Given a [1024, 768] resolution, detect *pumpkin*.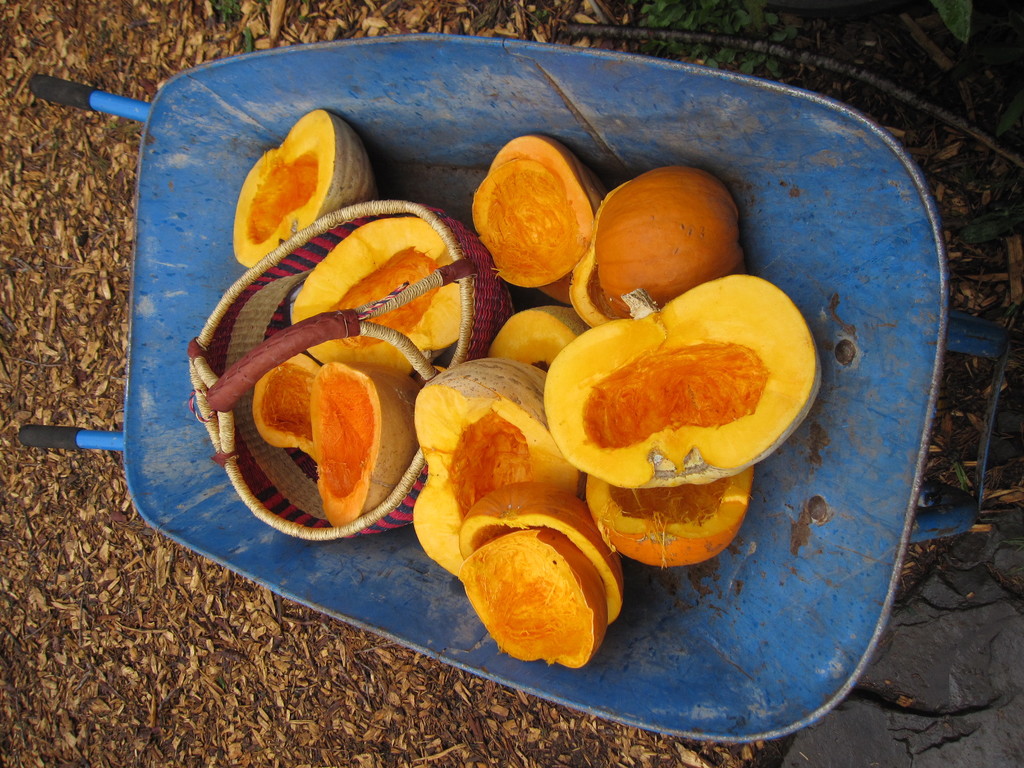
[536,286,815,531].
